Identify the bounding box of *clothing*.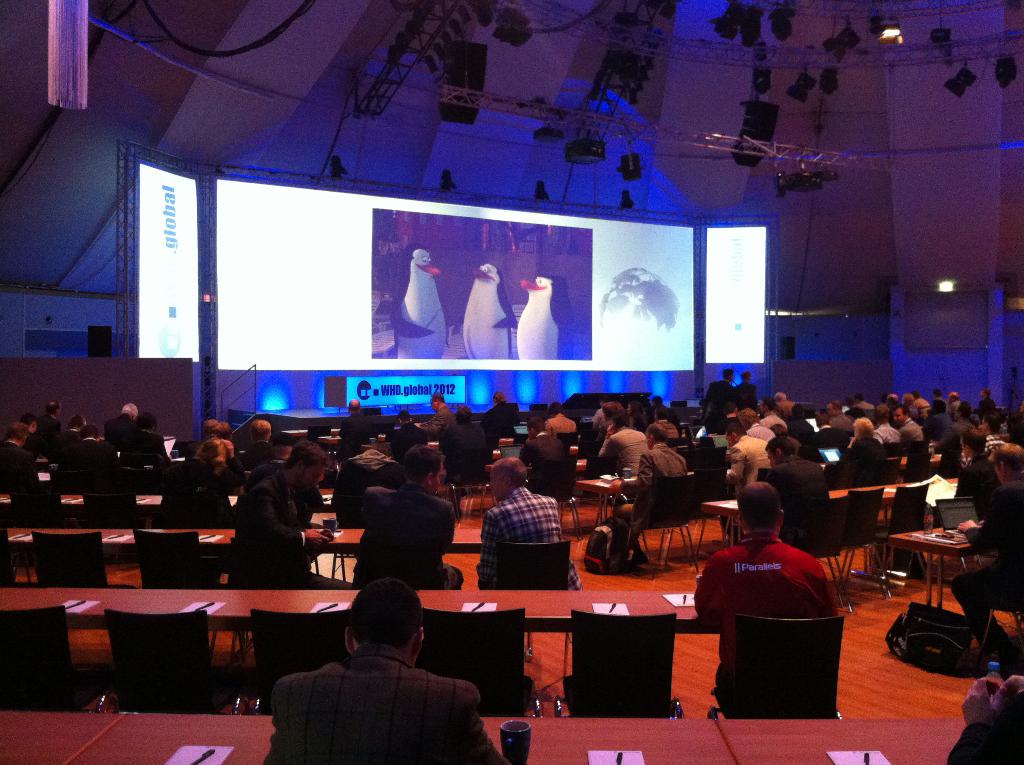
(left=113, top=425, right=168, bottom=466).
